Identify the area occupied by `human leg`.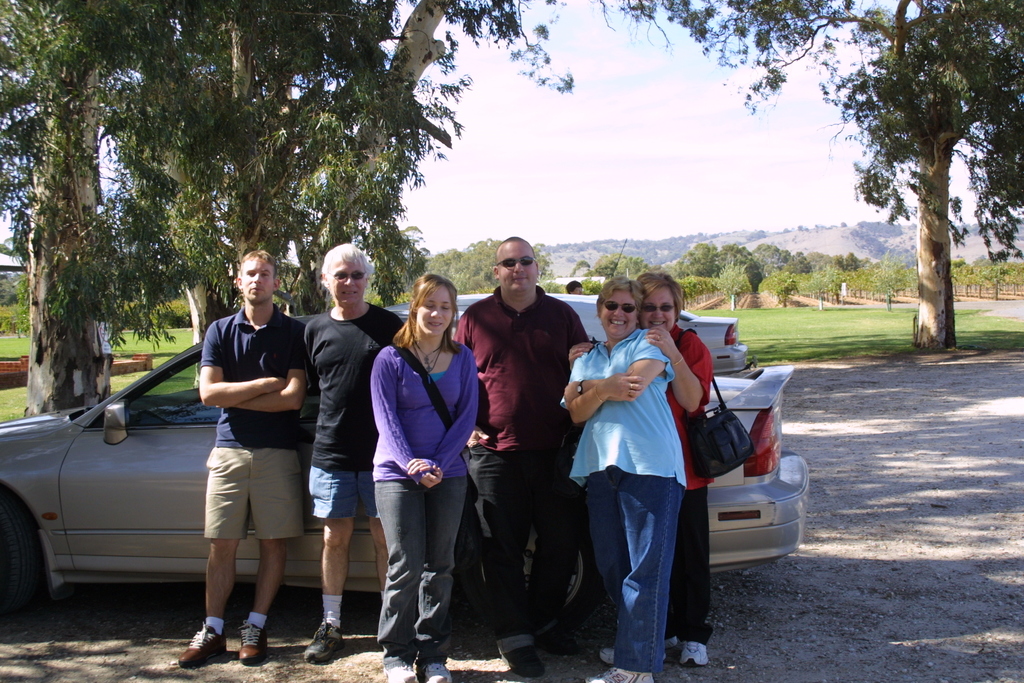
Area: Rect(368, 472, 393, 591).
